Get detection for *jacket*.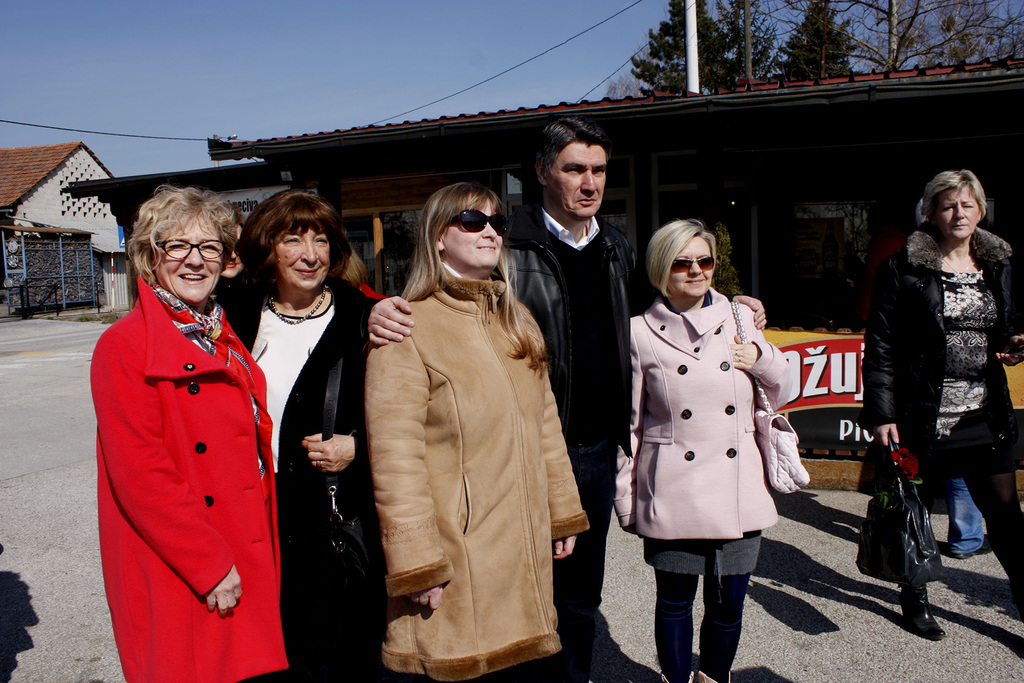
Detection: [left=612, top=286, right=792, bottom=538].
